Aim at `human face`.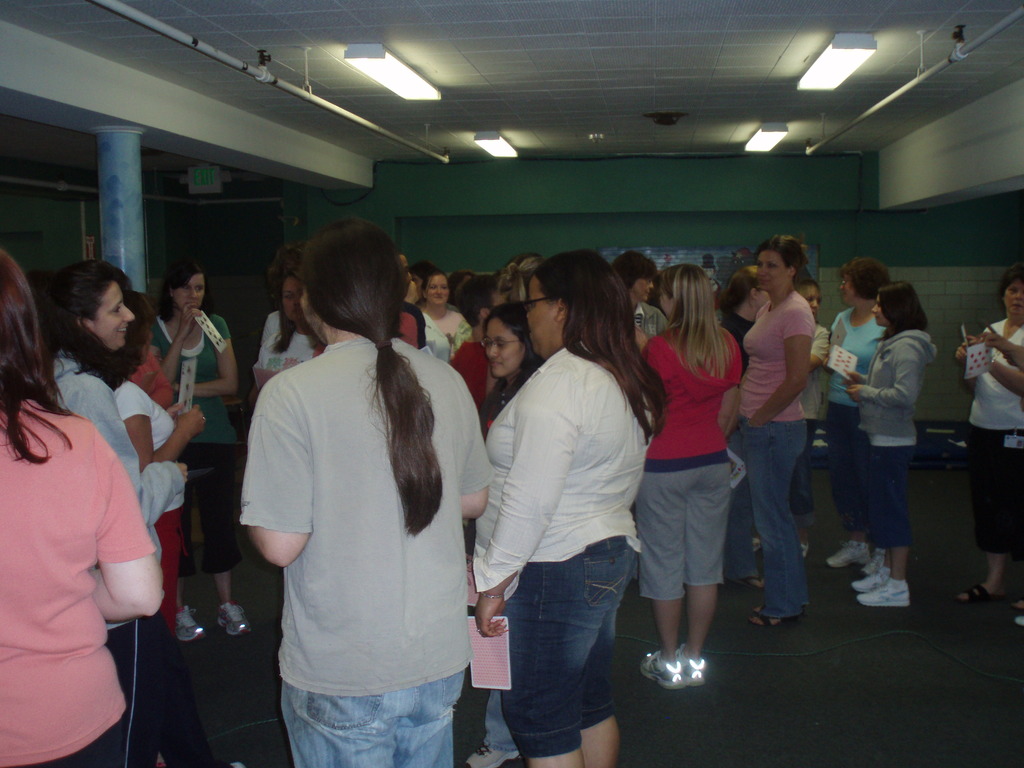
Aimed at 840:276:851:303.
